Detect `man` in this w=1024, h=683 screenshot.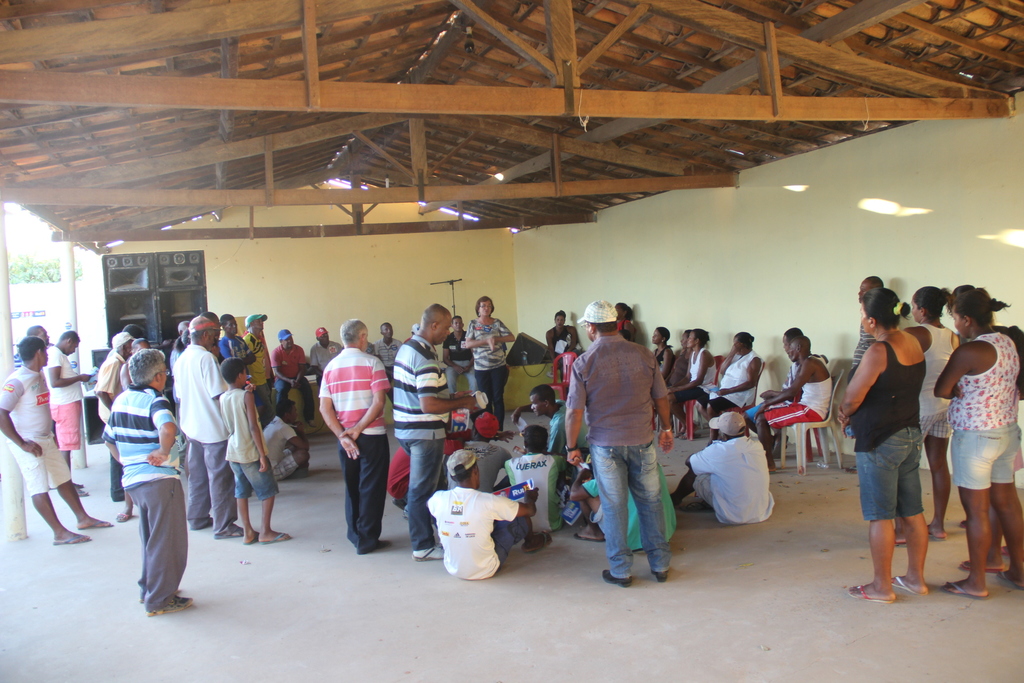
Detection: (756,334,835,470).
